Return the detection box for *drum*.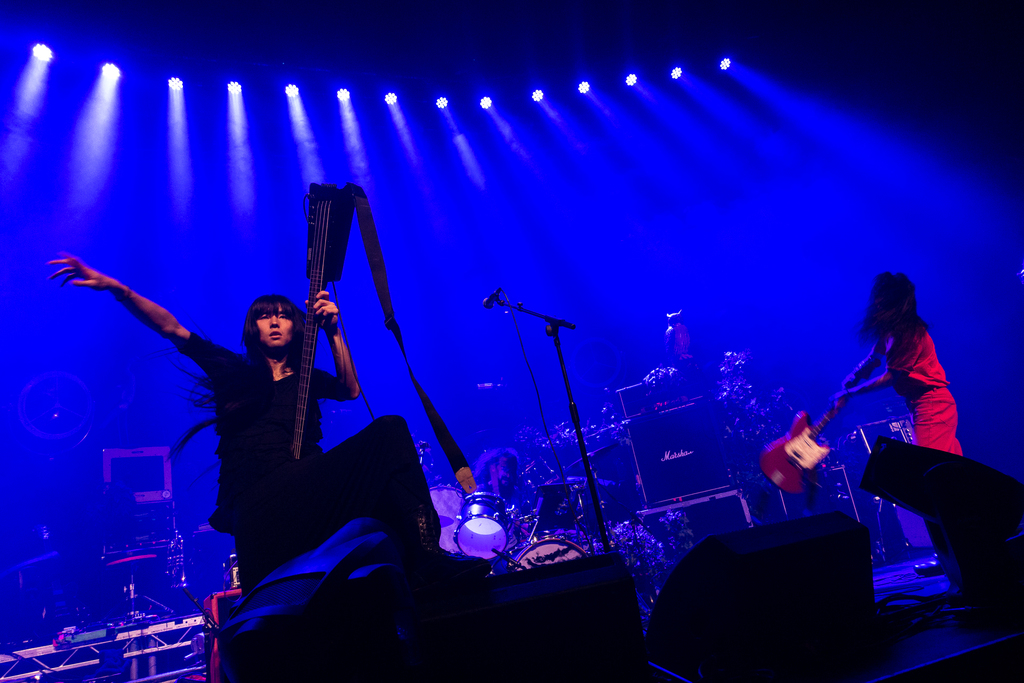
pyautogui.locateOnScreen(427, 484, 470, 557).
